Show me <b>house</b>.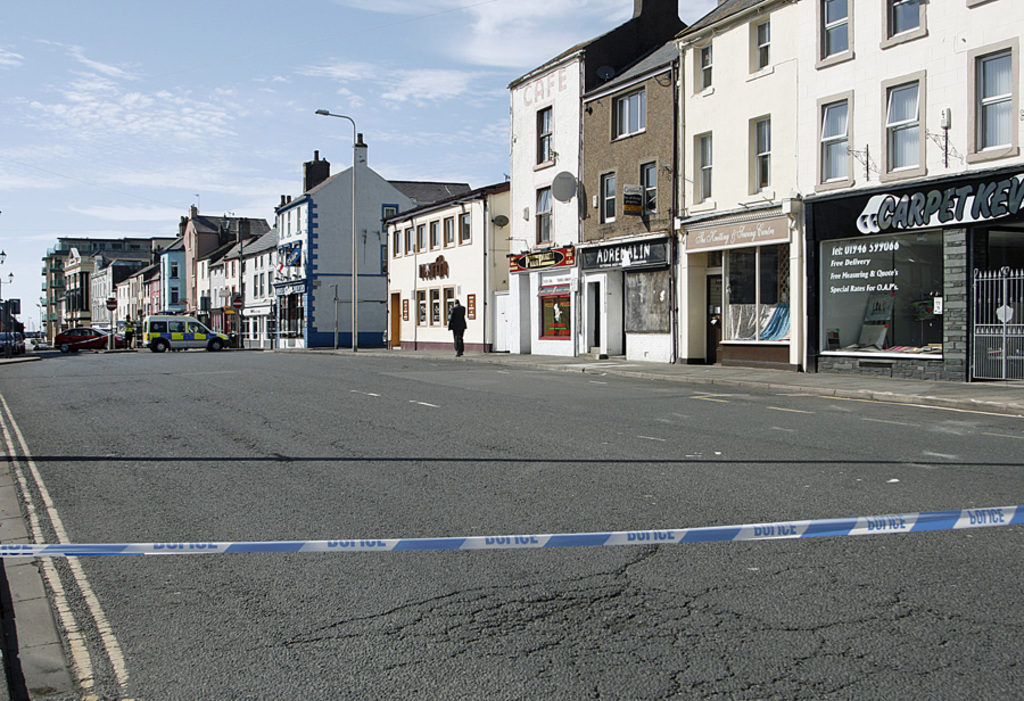
<b>house</b> is here: pyautogui.locateOnScreen(371, 178, 517, 348).
